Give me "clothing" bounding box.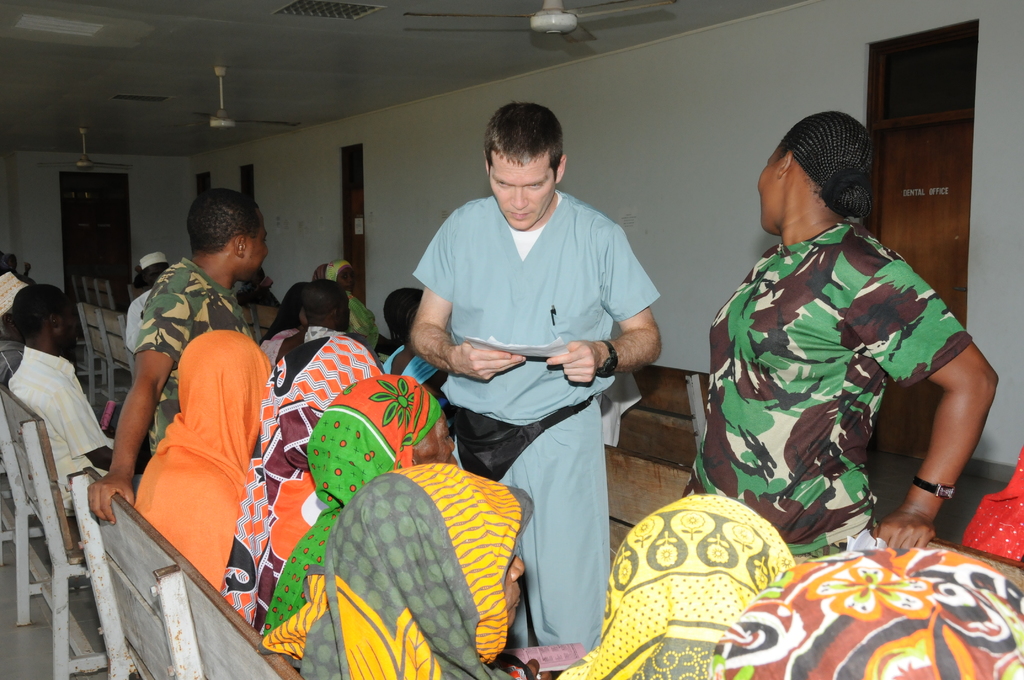
BBox(6, 330, 135, 513).
